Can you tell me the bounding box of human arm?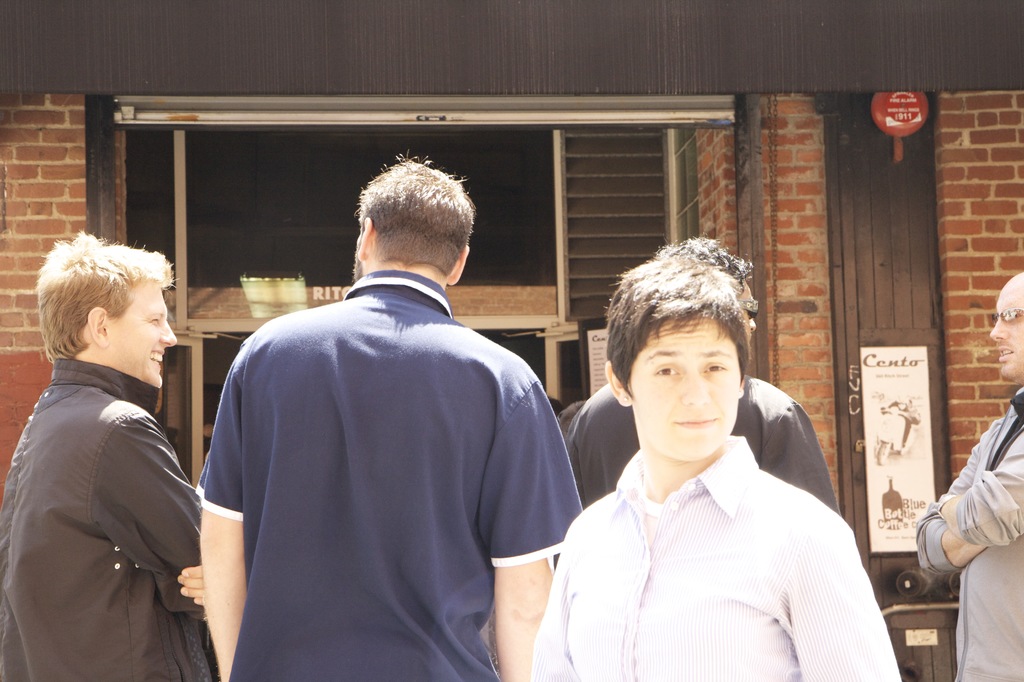
left=764, top=384, right=831, bottom=517.
